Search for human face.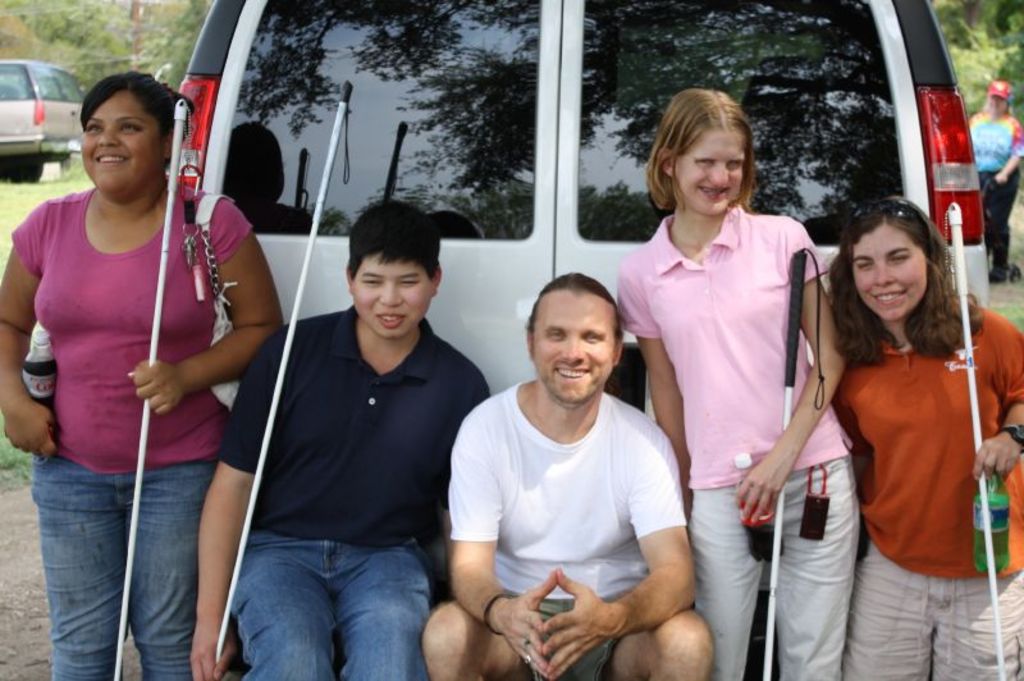
Found at pyautogui.locateOnScreen(680, 133, 742, 223).
